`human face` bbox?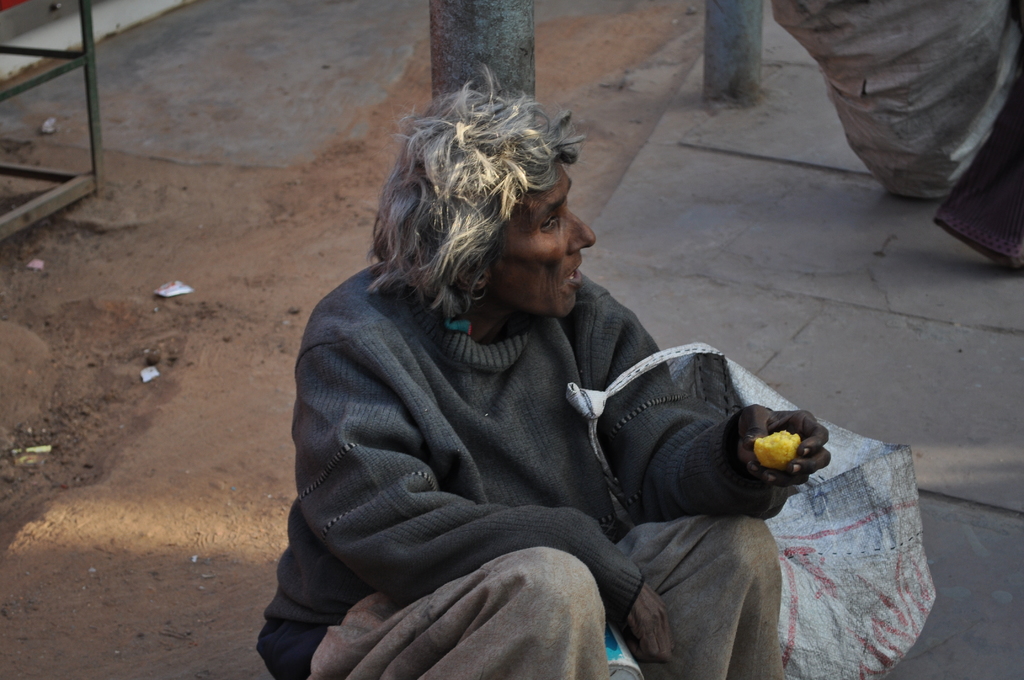
pyautogui.locateOnScreen(491, 174, 596, 318)
